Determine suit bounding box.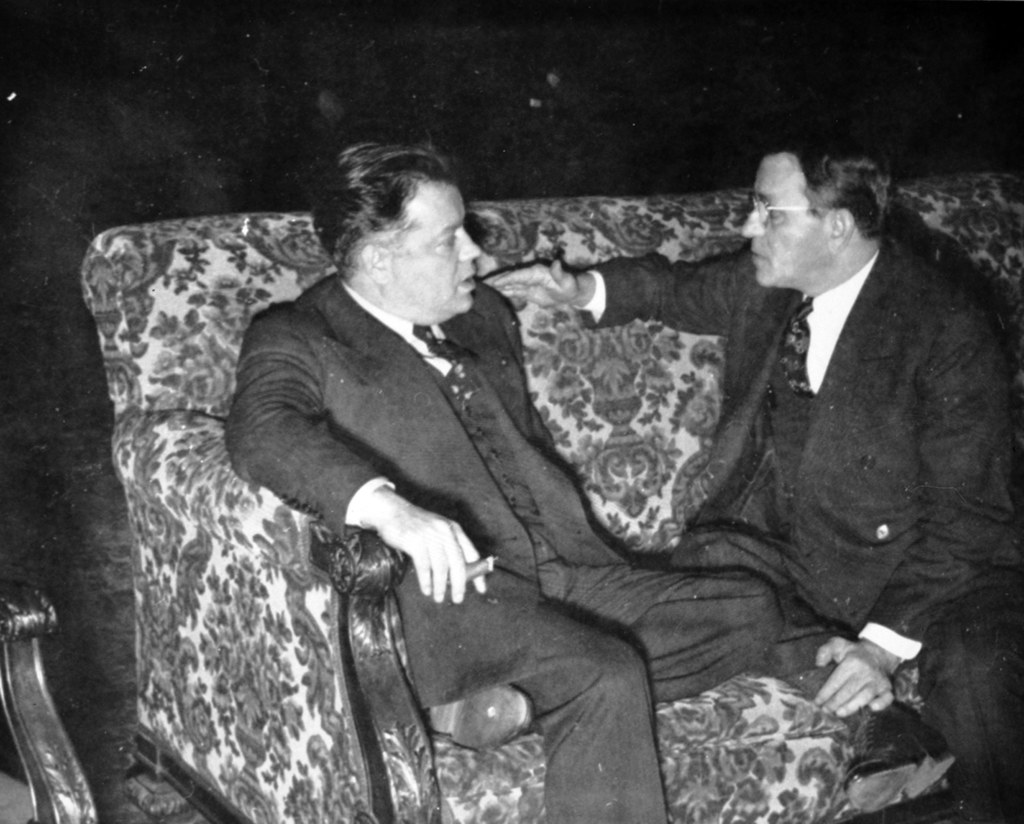
Determined: x1=660 y1=153 x2=1009 y2=741.
